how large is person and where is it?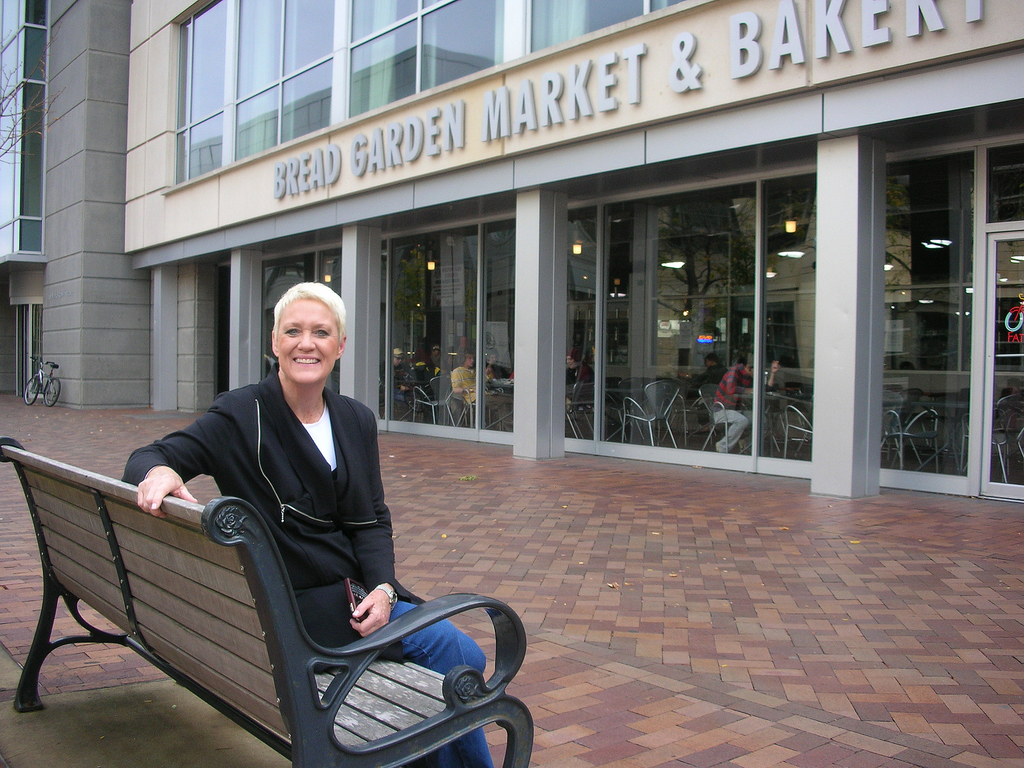
Bounding box: rect(129, 287, 491, 767).
